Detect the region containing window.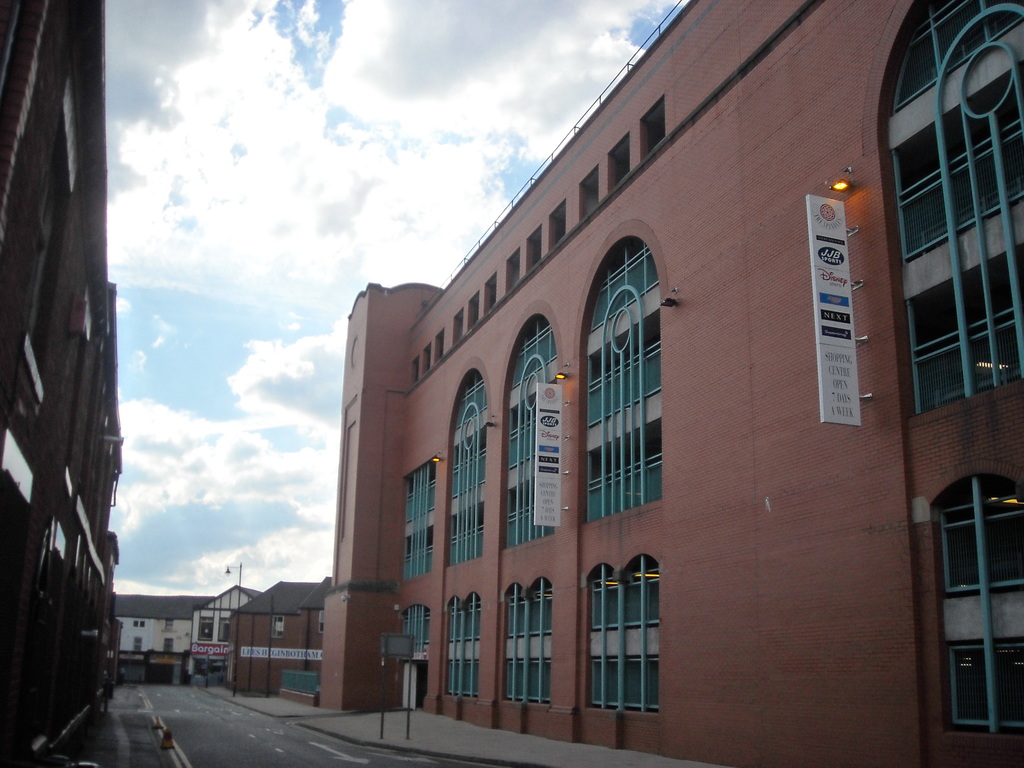
[x1=502, y1=578, x2=550, y2=703].
